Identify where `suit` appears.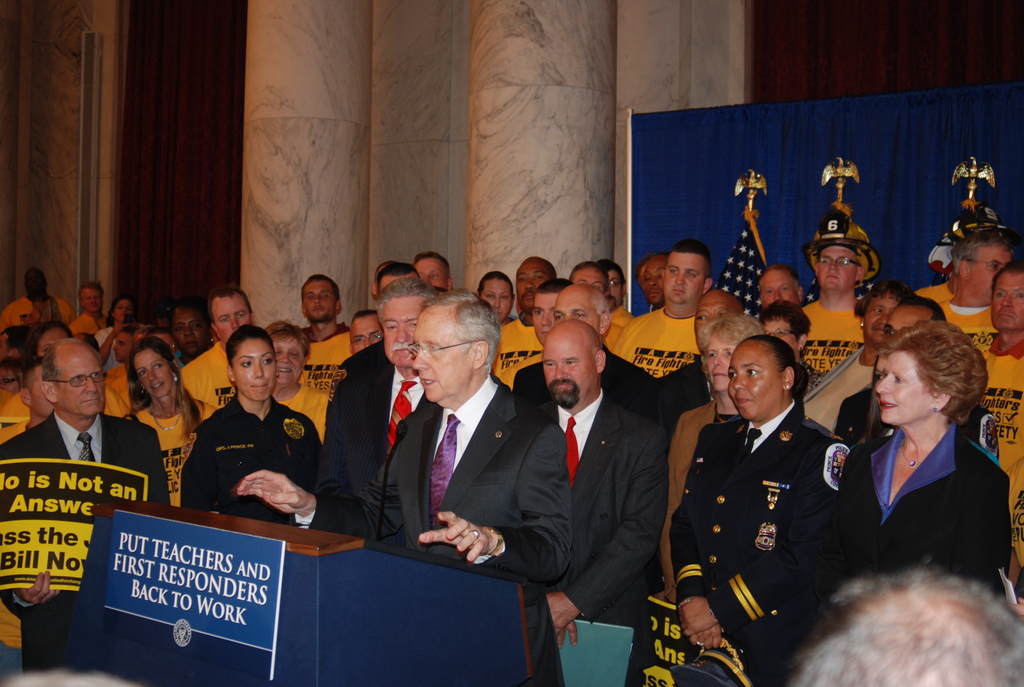
Appears at 668/406/851/686.
